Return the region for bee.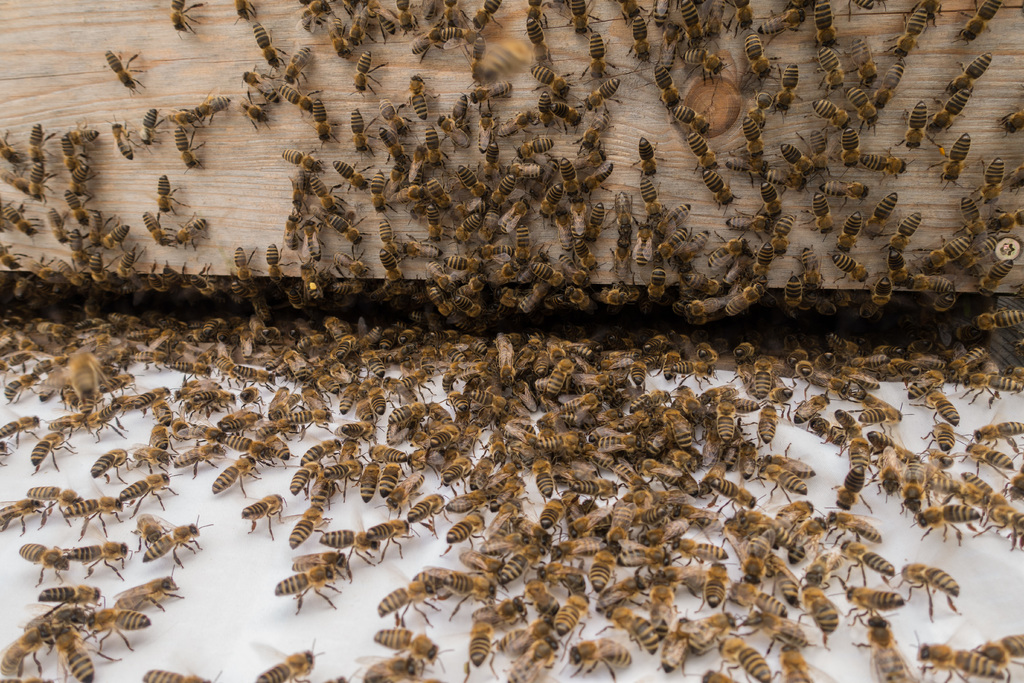
<region>337, 384, 355, 414</region>.
